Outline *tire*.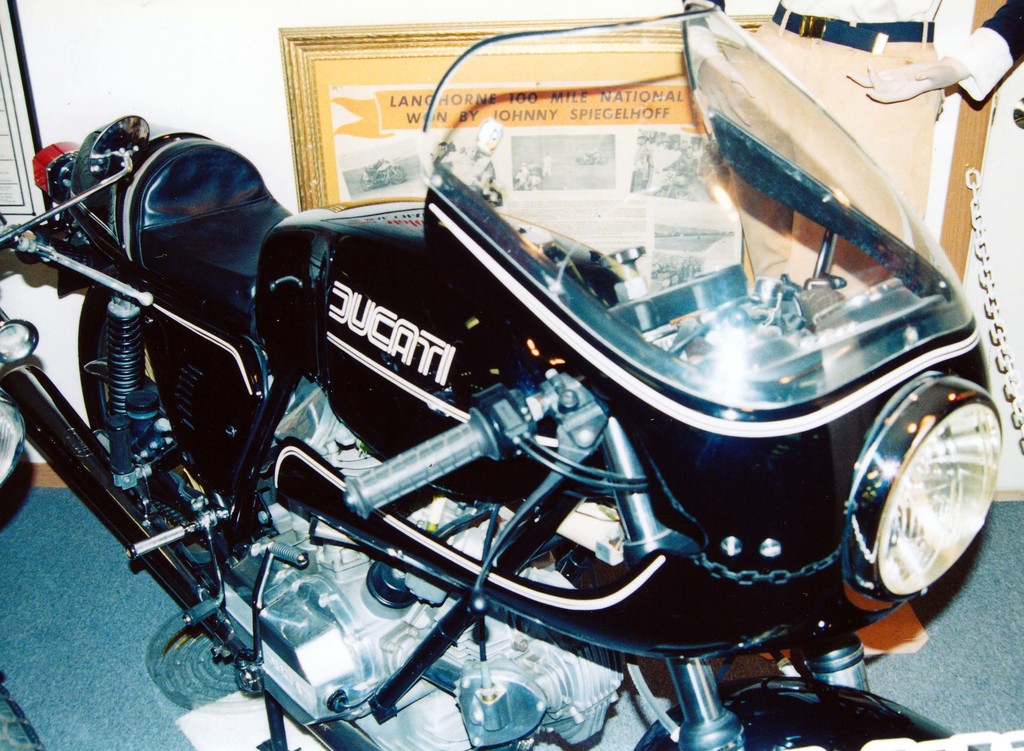
Outline: crop(624, 680, 963, 750).
